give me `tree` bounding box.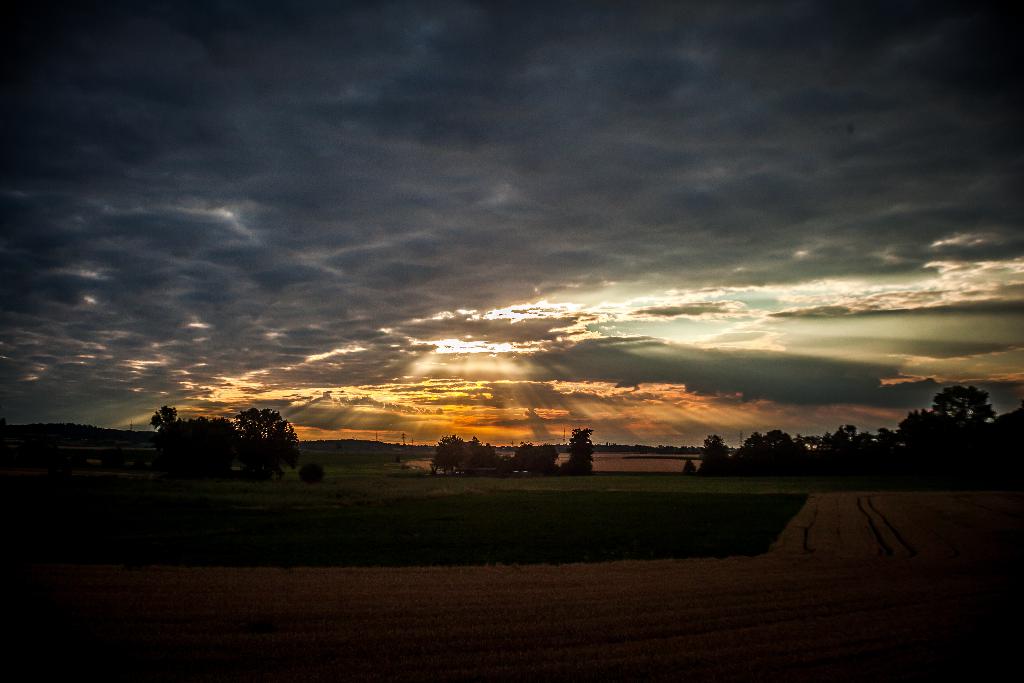
{"left": 918, "top": 460, "right": 989, "bottom": 499}.
